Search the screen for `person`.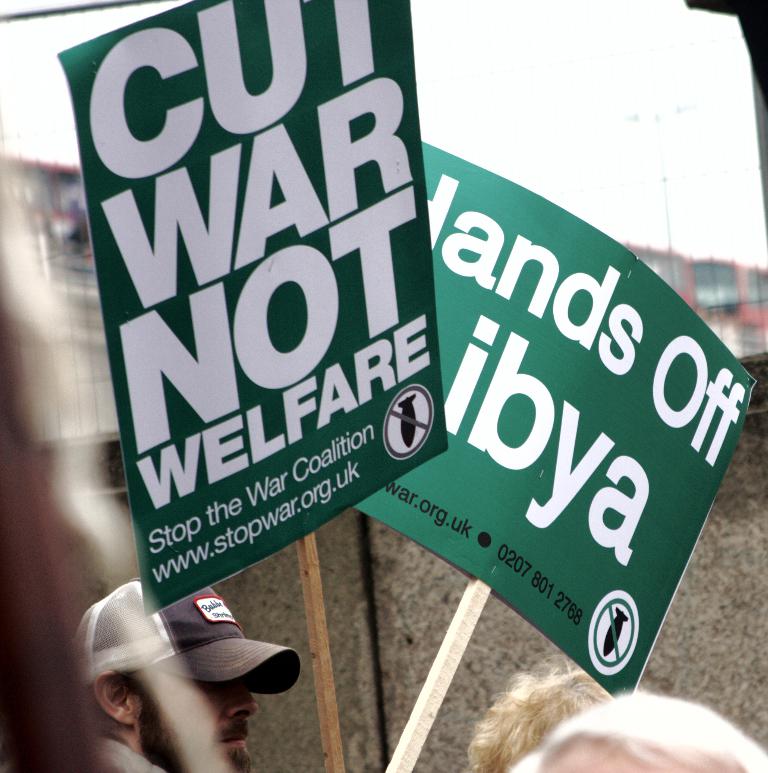
Found at {"left": 467, "top": 651, "right": 647, "bottom": 772}.
